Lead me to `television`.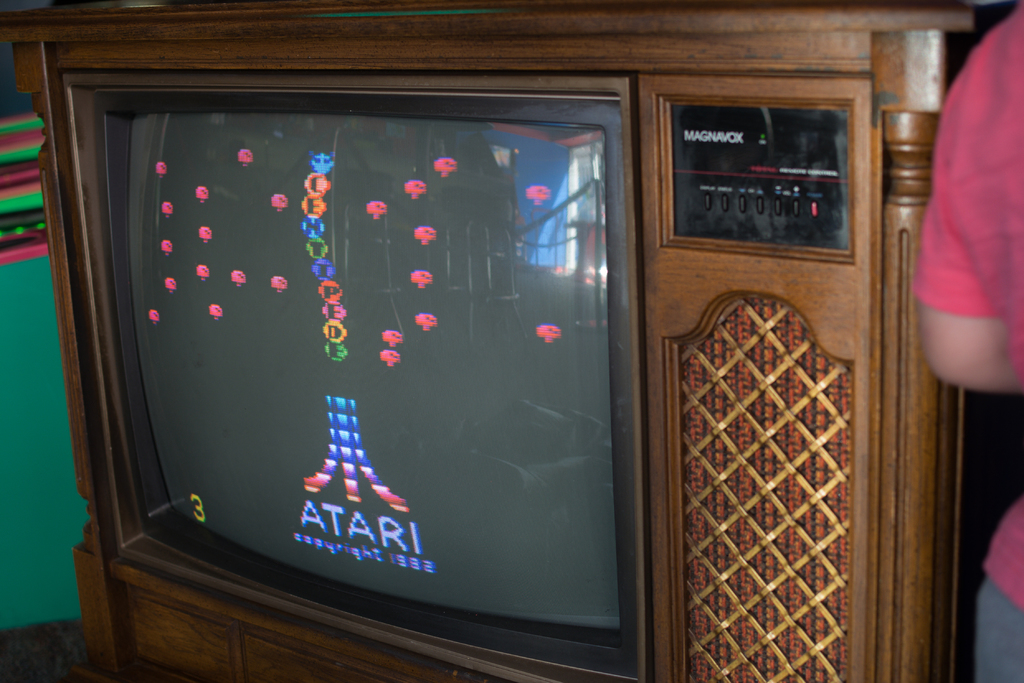
Lead to 61,72,649,682.
